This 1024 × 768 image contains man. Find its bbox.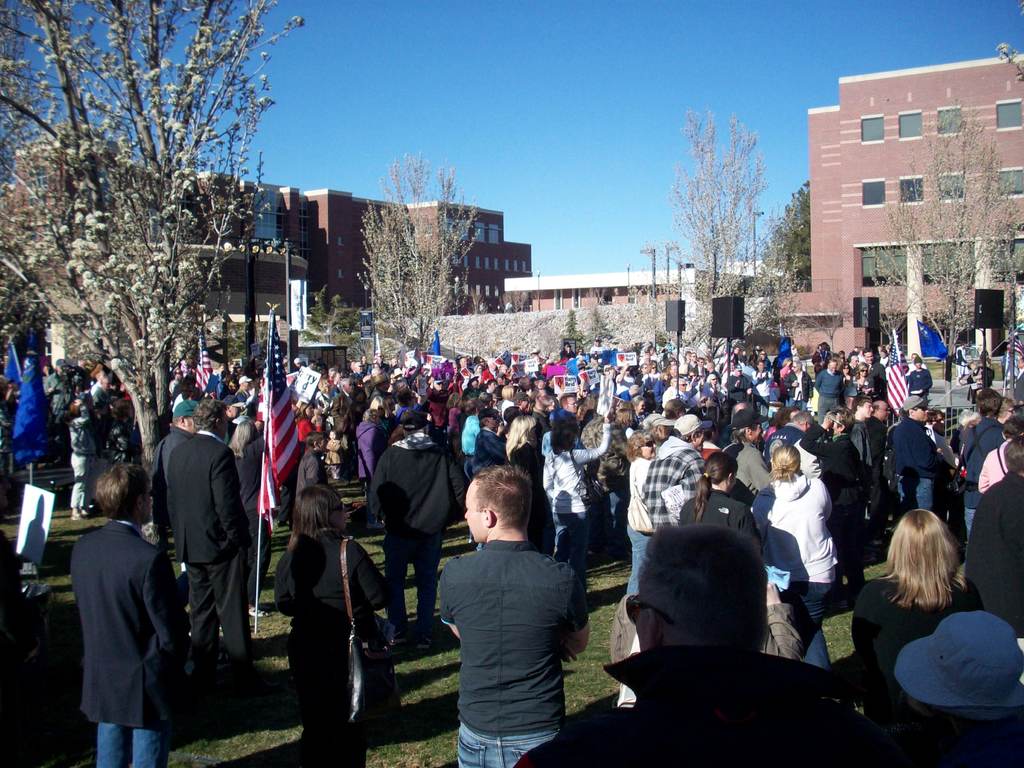
[860, 349, 888, 399].
